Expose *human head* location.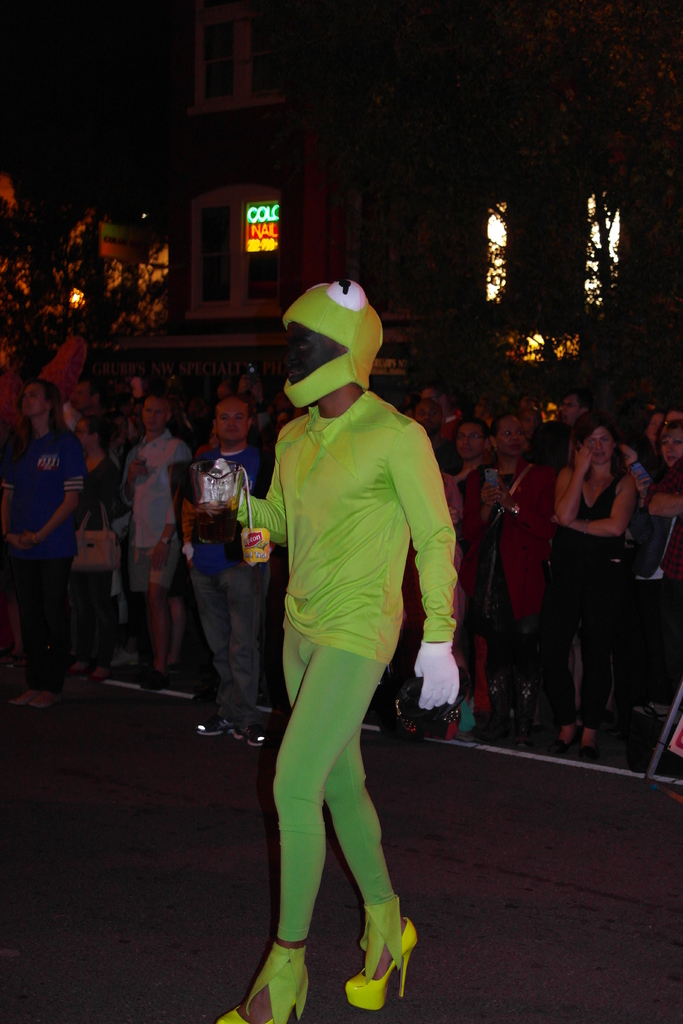
Exposed at BBox(659, 419, 682, 465).
